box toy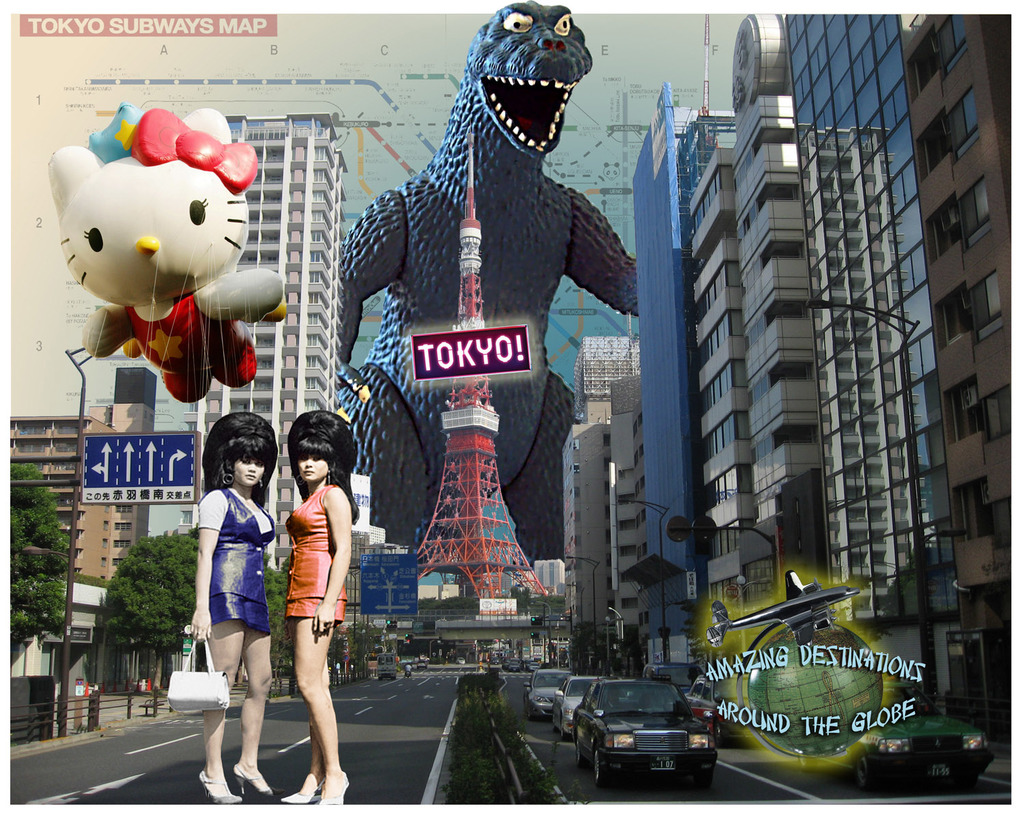
(334,0,642,571)
